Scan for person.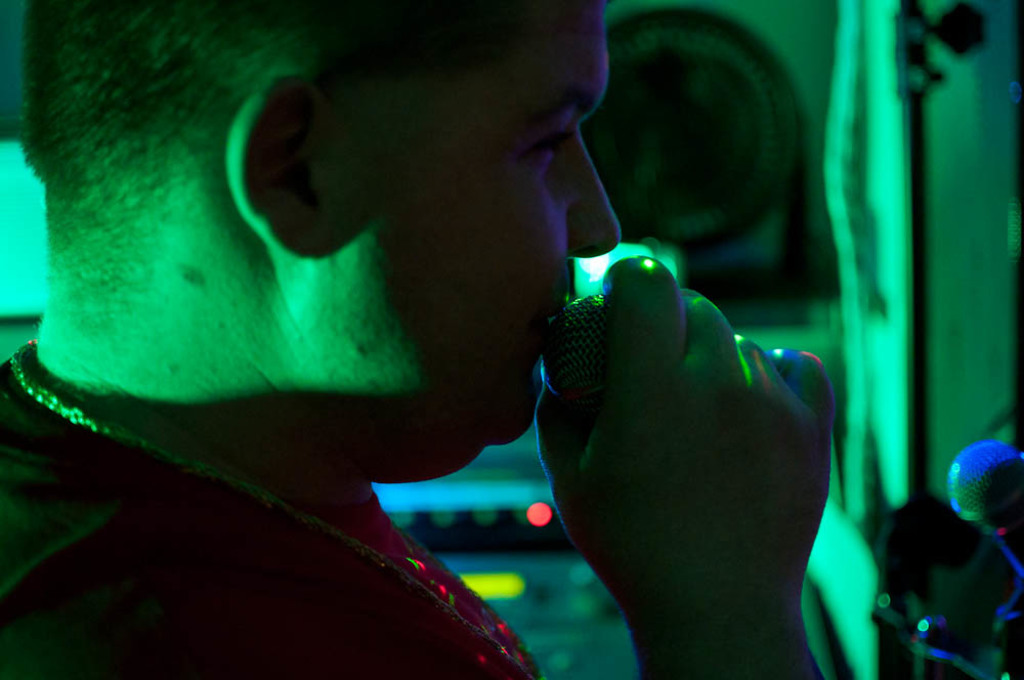
Scan result: bbox=(1, 0, 847, 679).
